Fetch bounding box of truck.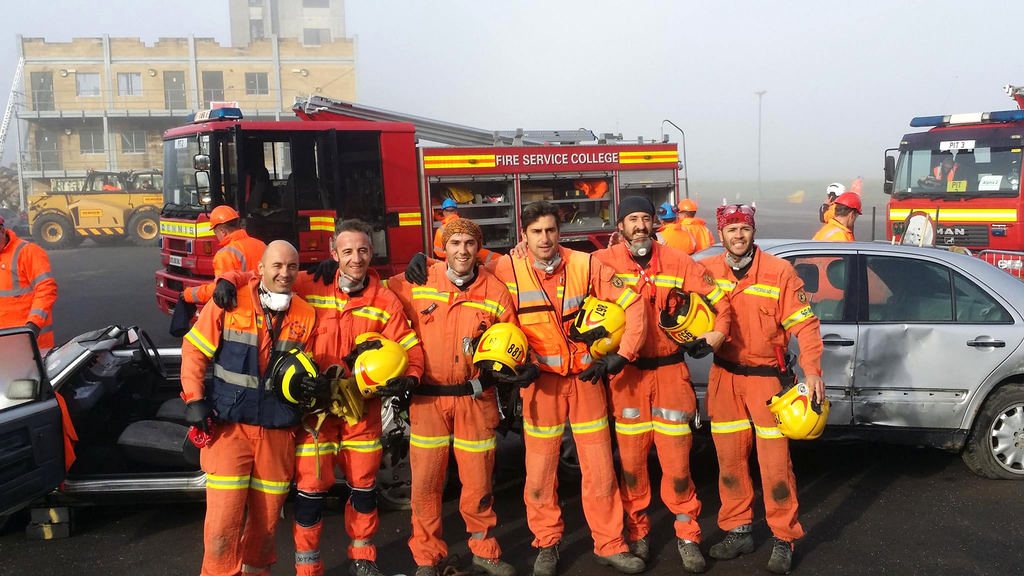
Bbox: bbox(864, 121, 1023, 262).
